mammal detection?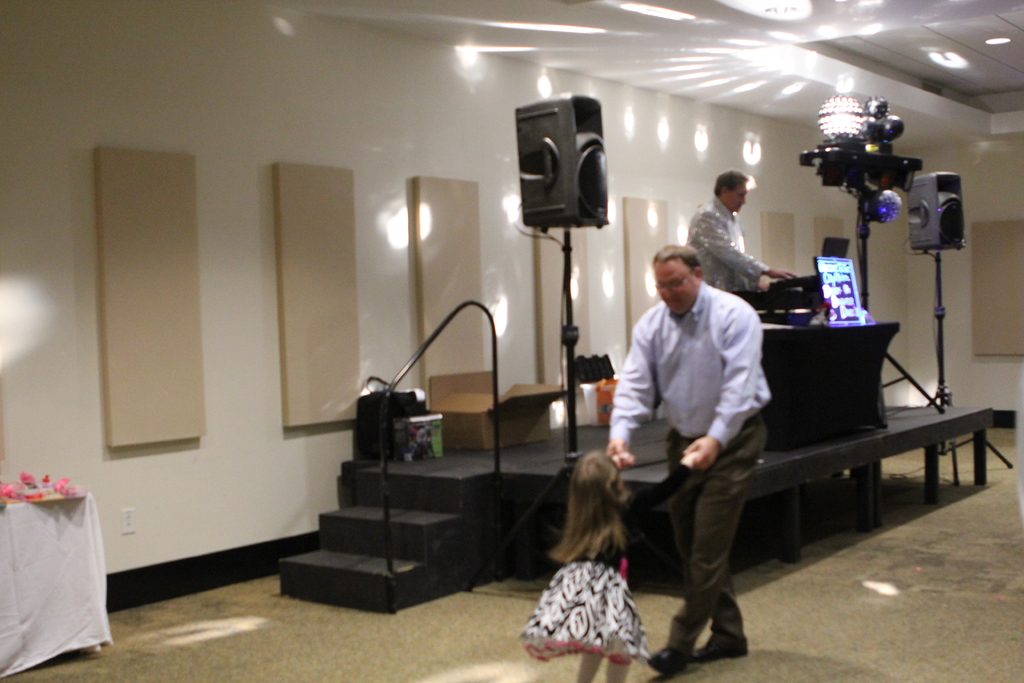
[685, 167, 795, 292]
